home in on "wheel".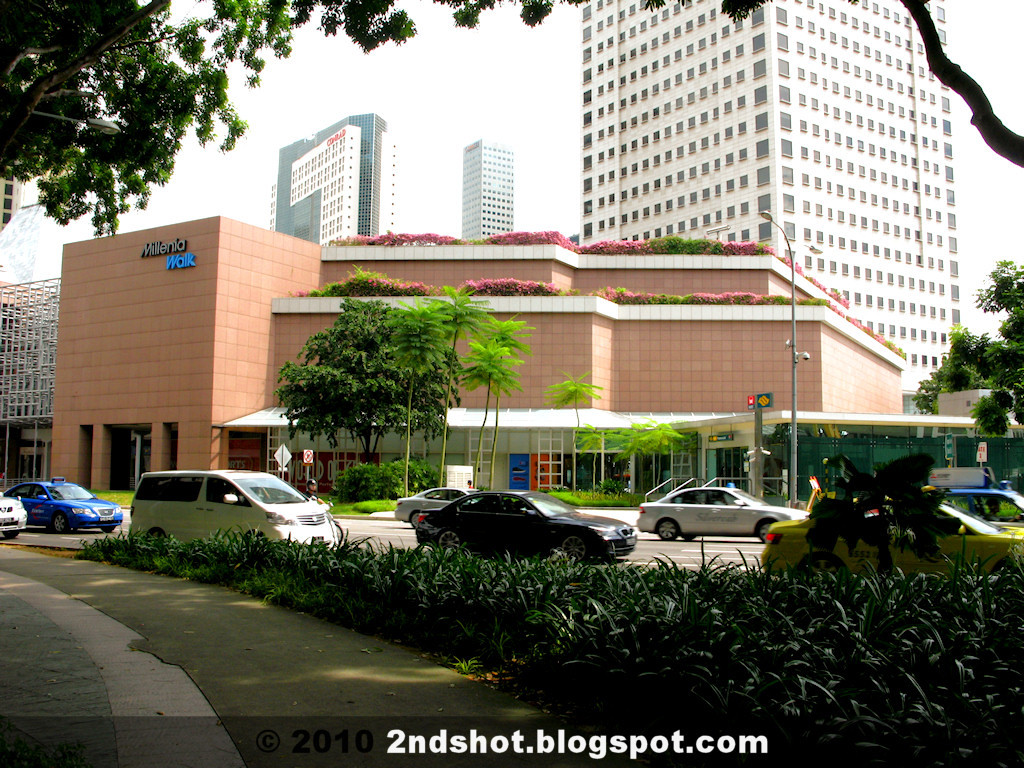
Homed in at detection(52, 516, 68, 536).
